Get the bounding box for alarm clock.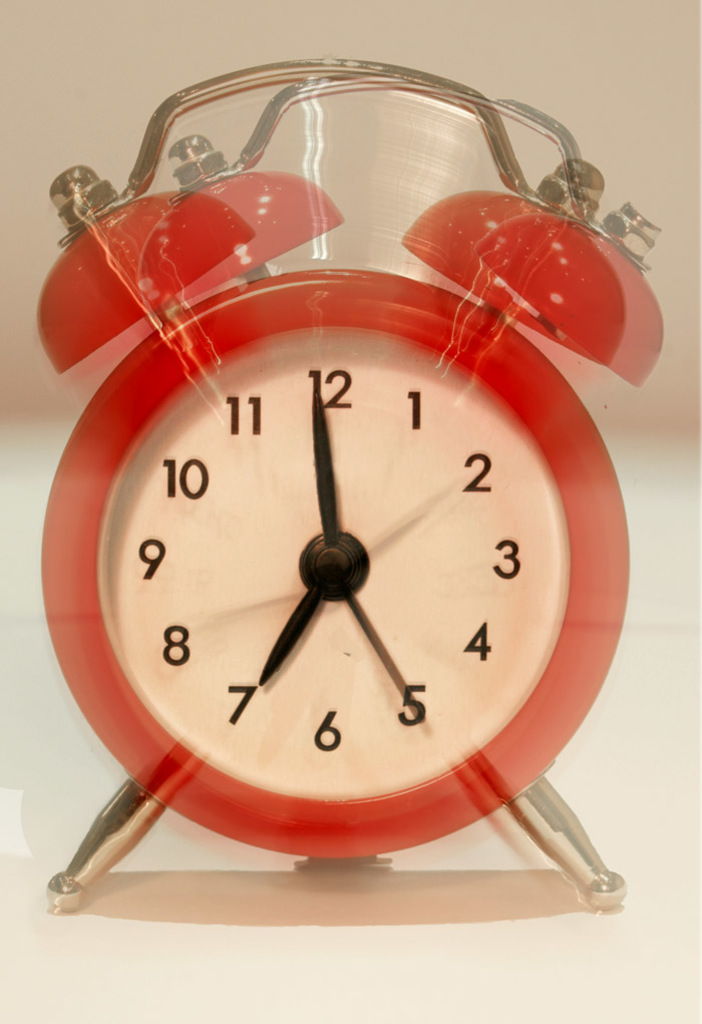
crop(35, 55, 624, 906).
